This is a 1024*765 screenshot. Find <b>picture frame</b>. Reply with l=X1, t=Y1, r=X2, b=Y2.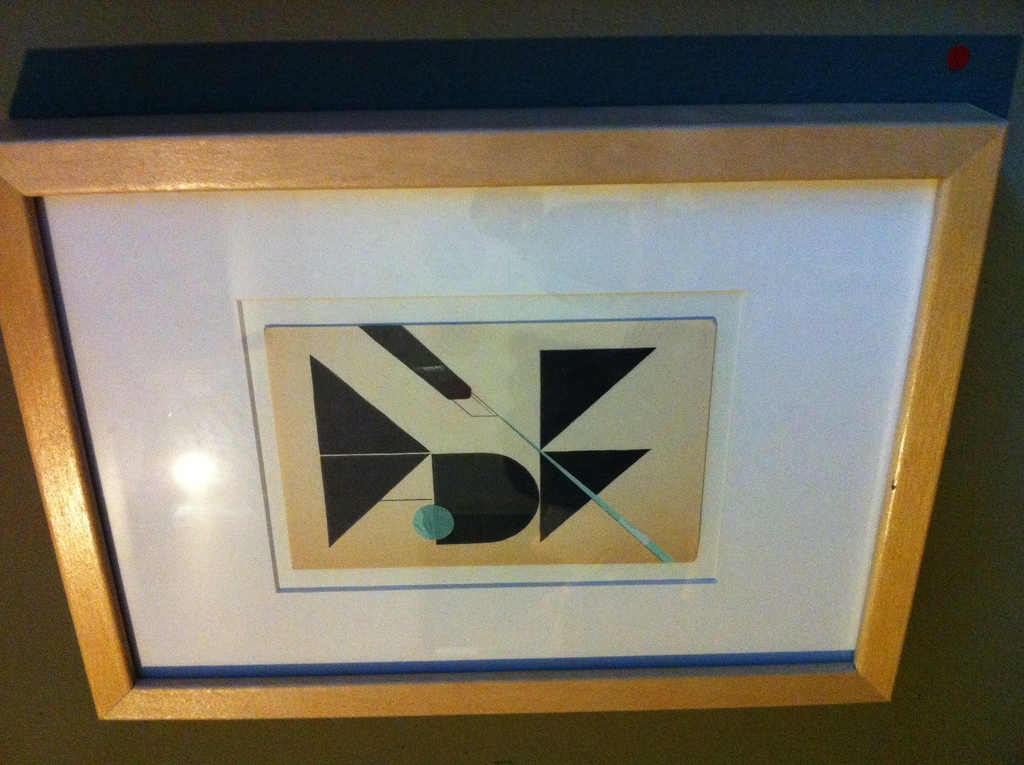
l=0, t=95, r=1023, b=764.
